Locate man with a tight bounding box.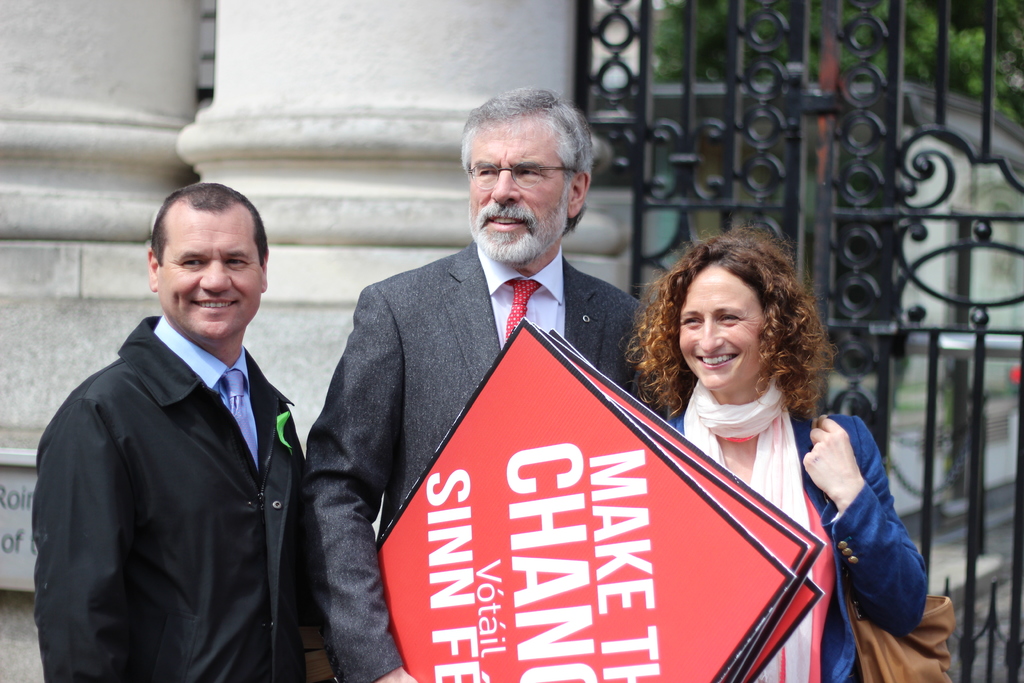
<box>33,177,307,682</box>.
